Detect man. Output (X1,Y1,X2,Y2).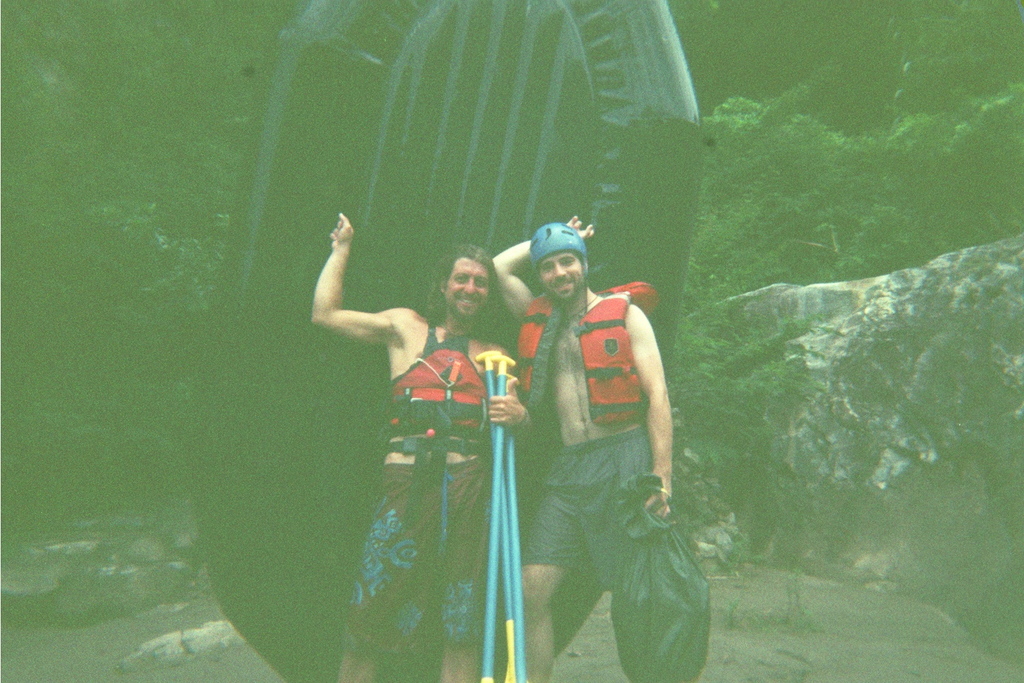
(305,208,535,682).
